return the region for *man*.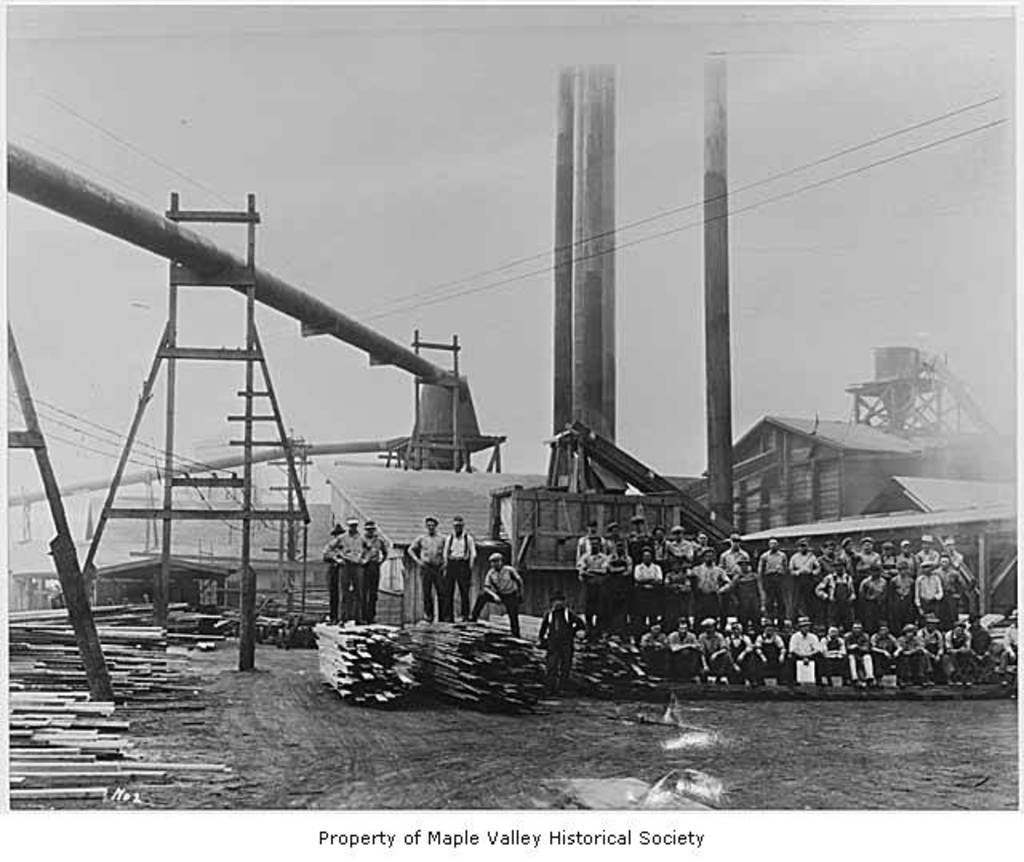
locate(632, 515, 648, 550).
